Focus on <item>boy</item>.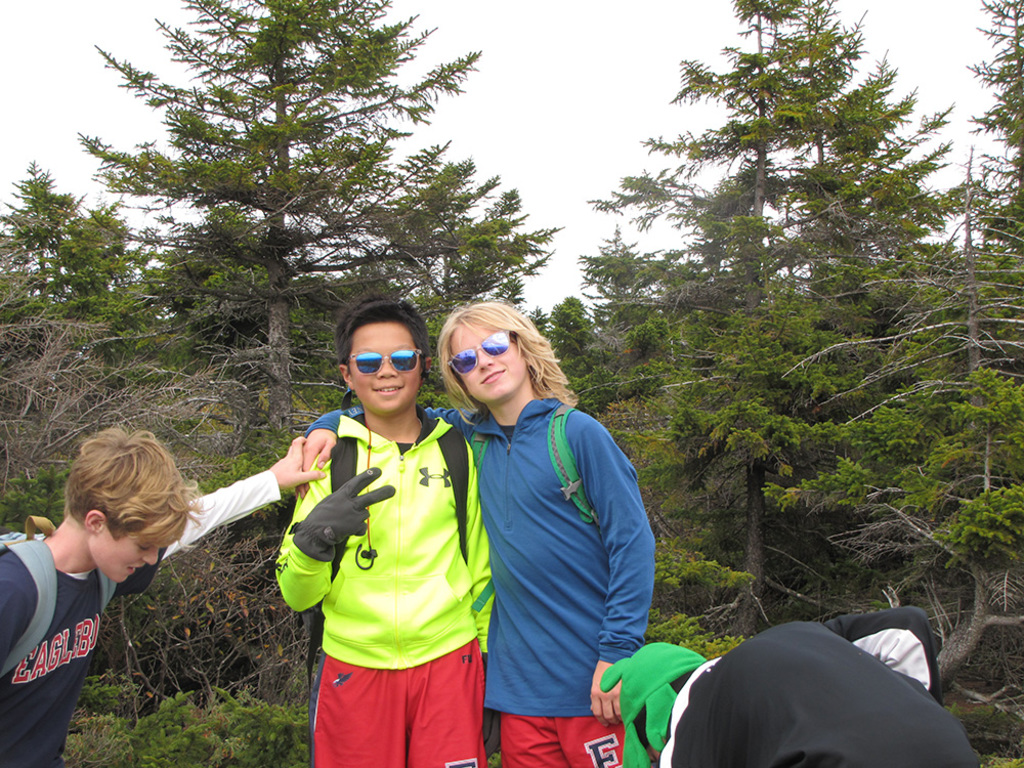
Focused at x1=0, y1=430, x2=323, y2=767.
